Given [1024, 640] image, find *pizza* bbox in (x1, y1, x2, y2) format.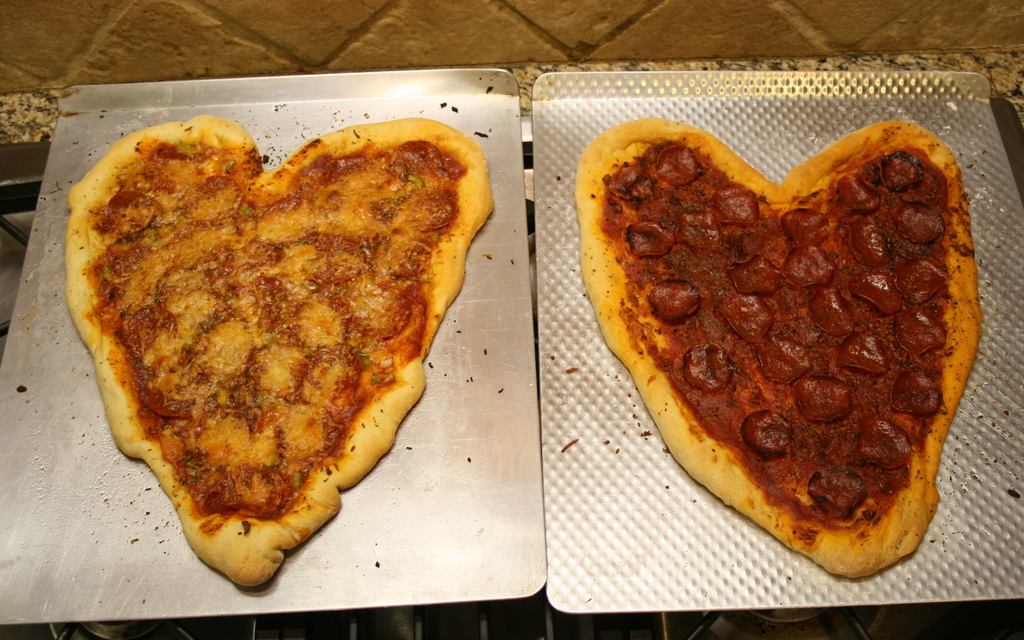
(64, 127, 501, 565).
